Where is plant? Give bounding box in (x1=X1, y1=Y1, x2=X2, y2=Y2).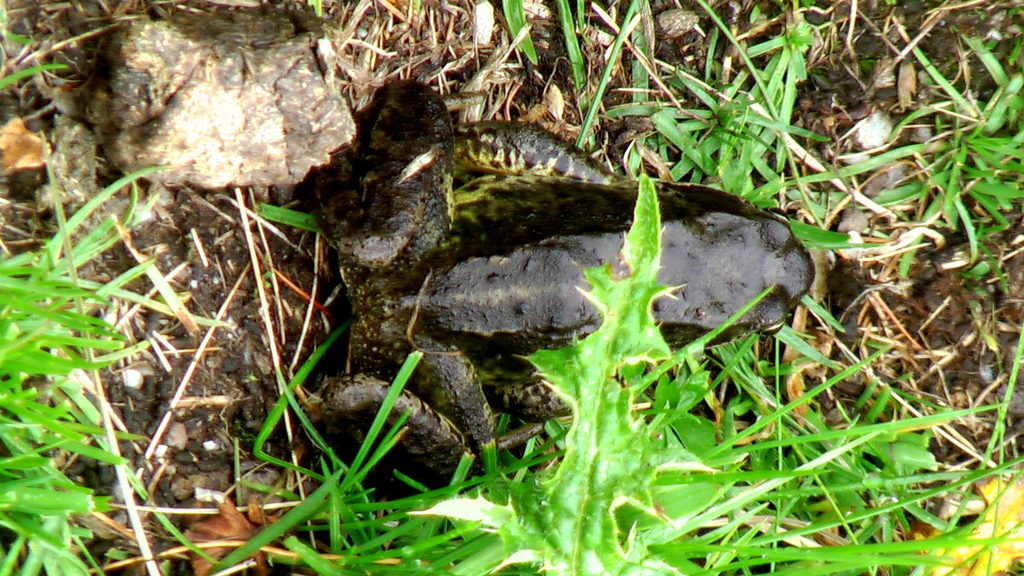
(x1=0, y1=0, x2=67, y2=88).
